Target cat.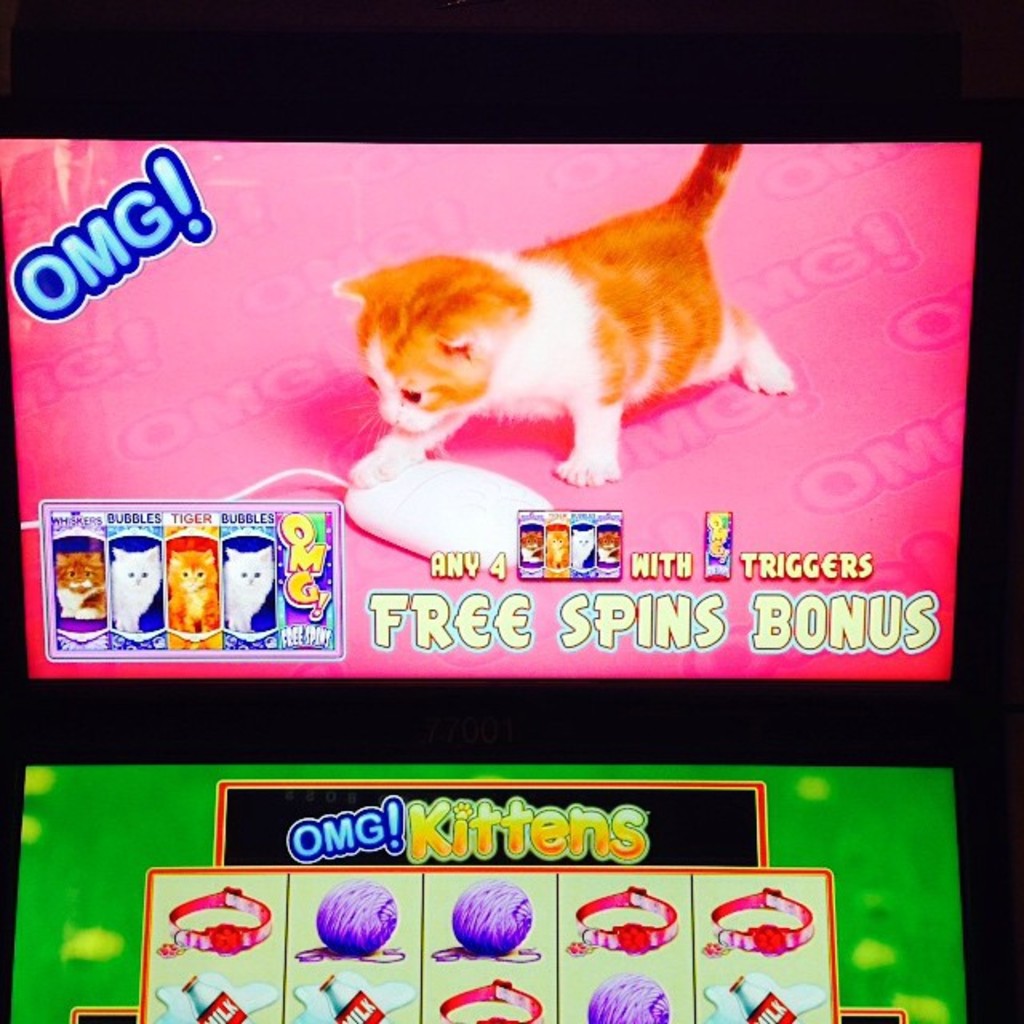
Target region: 571, 530, 594, 571.
